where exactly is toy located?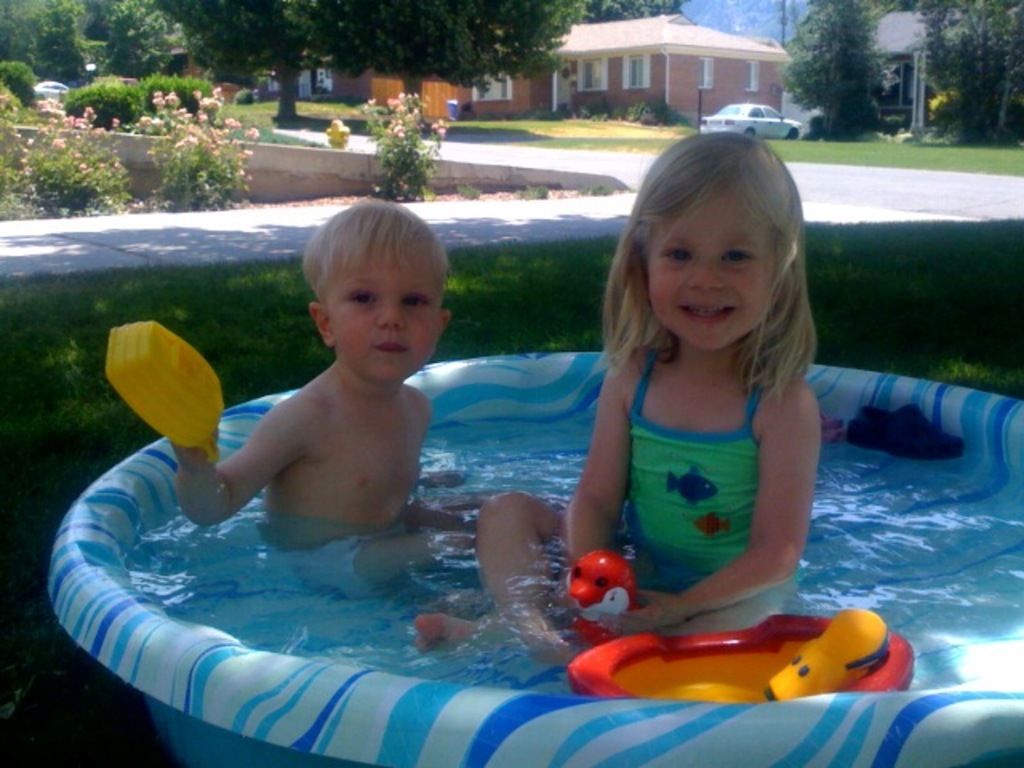
Its bounding box is [106, 314, 218, 467].
